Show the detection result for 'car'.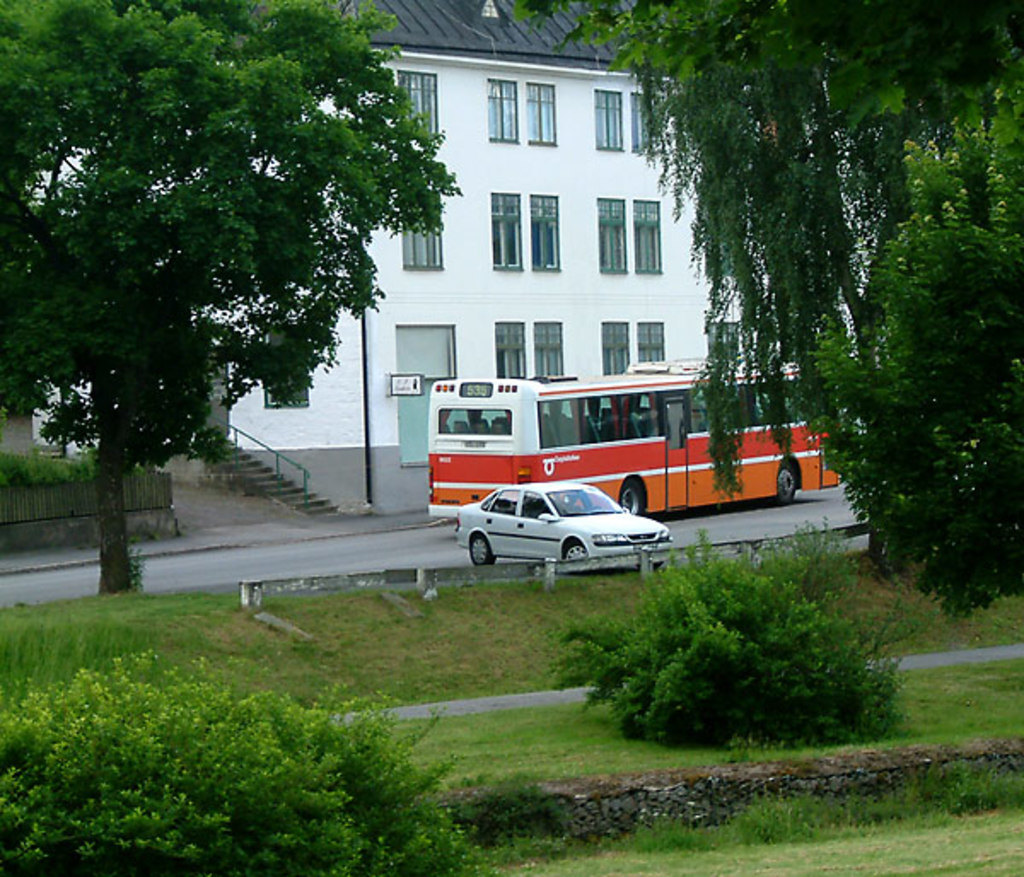
[left=452, top=483, right=667, bottom=573].
